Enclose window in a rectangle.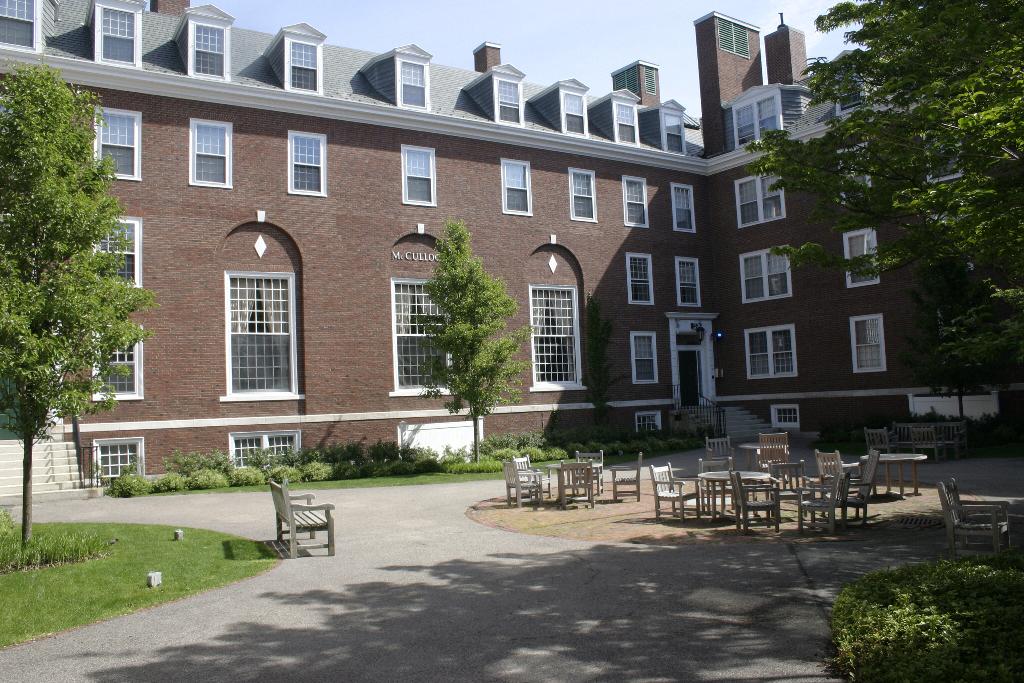
bbox(94, 438, 145, 482).
